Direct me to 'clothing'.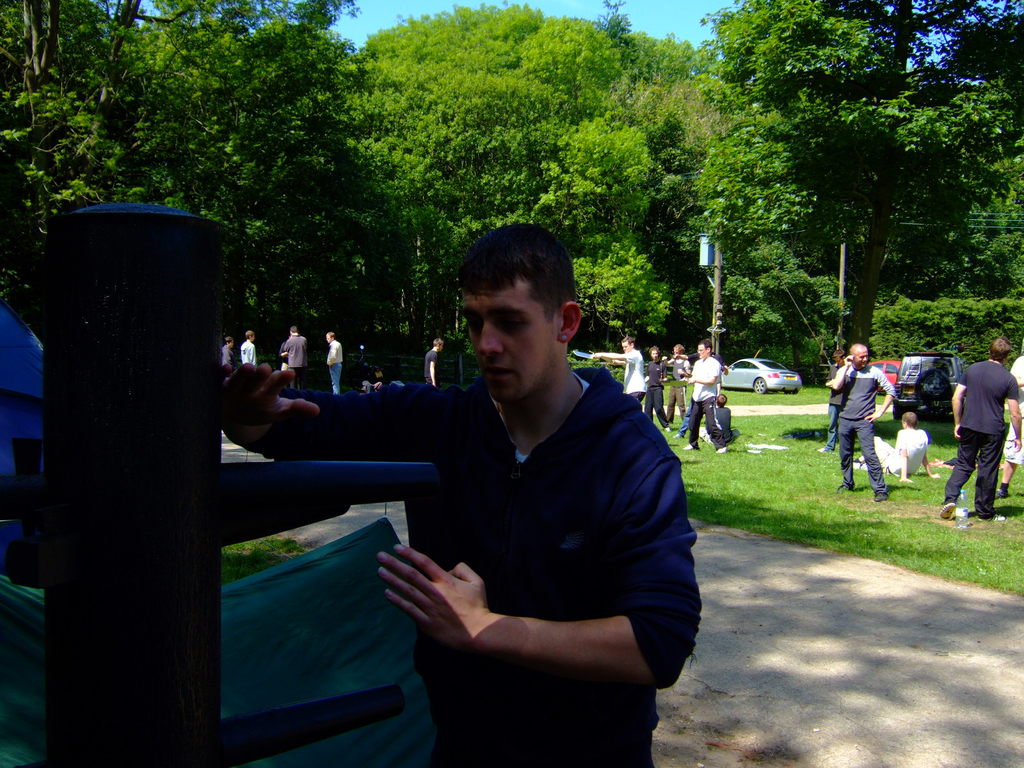
Direction: l=688, t=354, r=726, b=444.
